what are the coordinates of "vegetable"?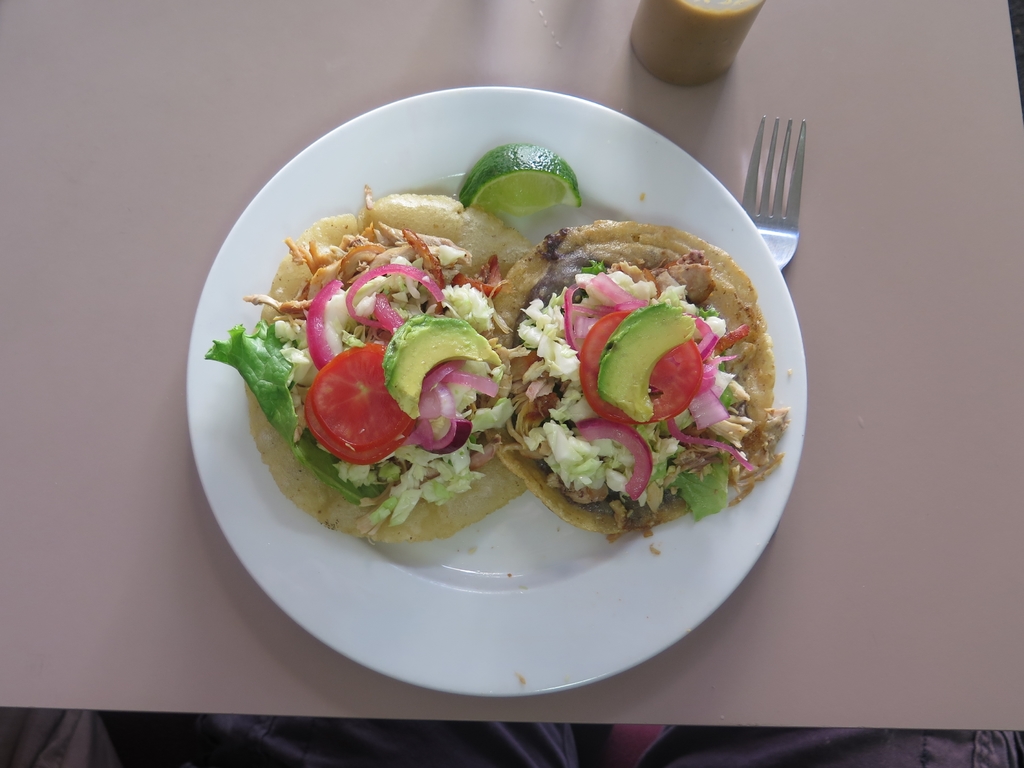
bbox=(313, 381, 409, 465).
